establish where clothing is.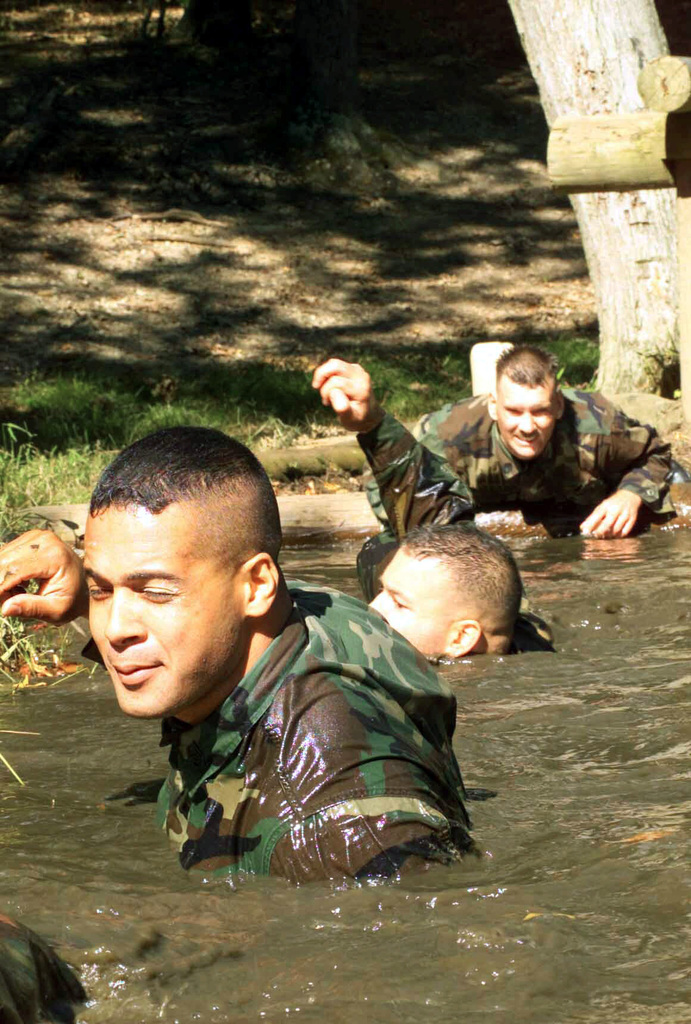
Established at bbox=[358, 397, 558, 660].
